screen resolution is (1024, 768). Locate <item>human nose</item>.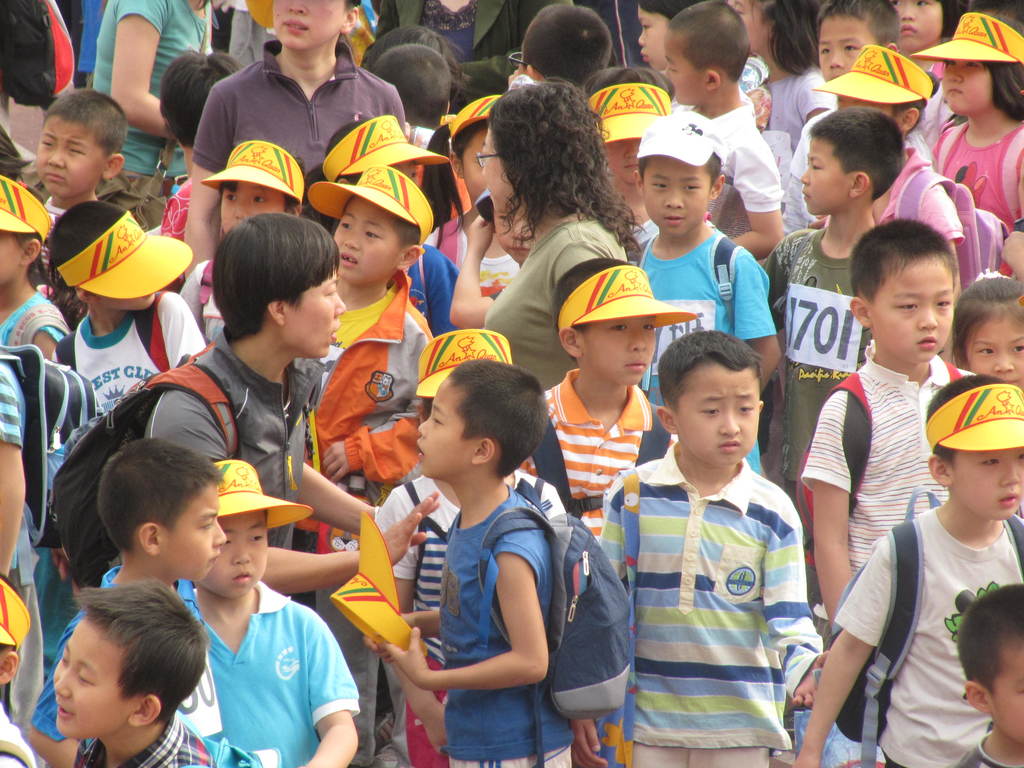
rect(829, 51, 844, 67).
